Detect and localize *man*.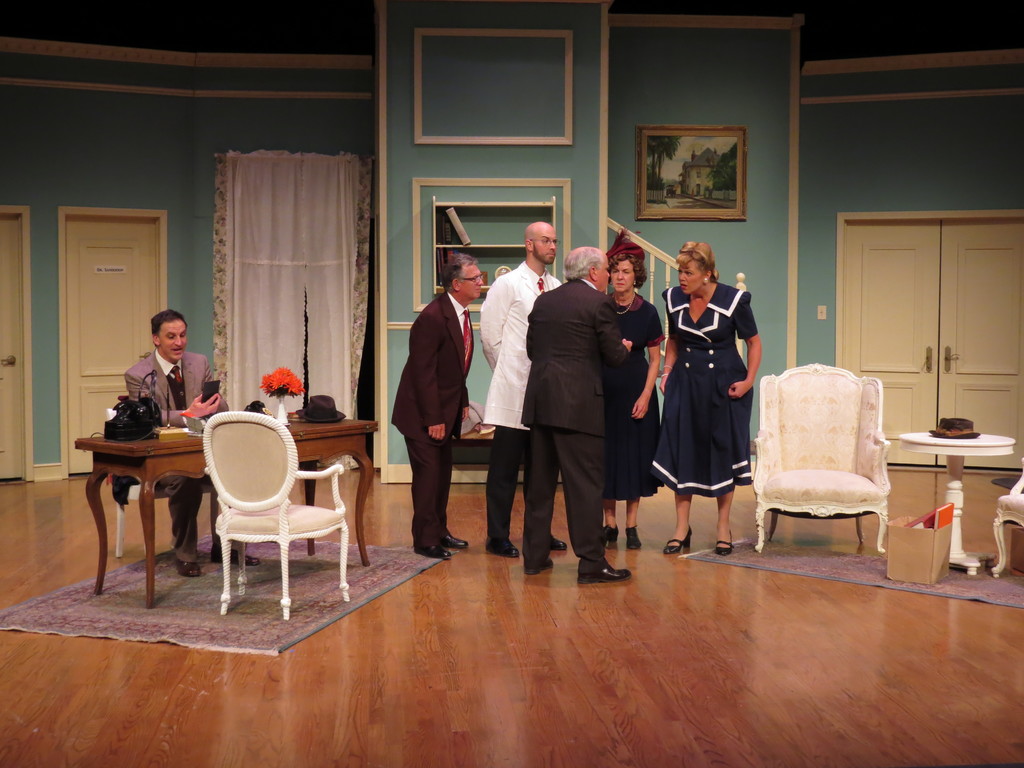
Localized at (x1=521, y1=244, x2=637, y2=582).
